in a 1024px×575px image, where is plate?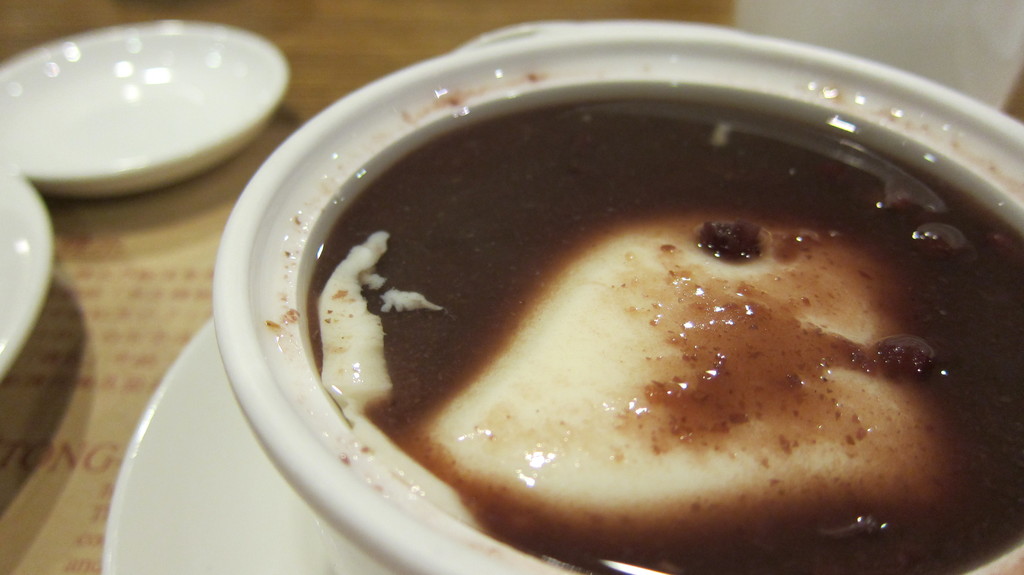
(x1=25, y1=19, x2=299, y2=198).
